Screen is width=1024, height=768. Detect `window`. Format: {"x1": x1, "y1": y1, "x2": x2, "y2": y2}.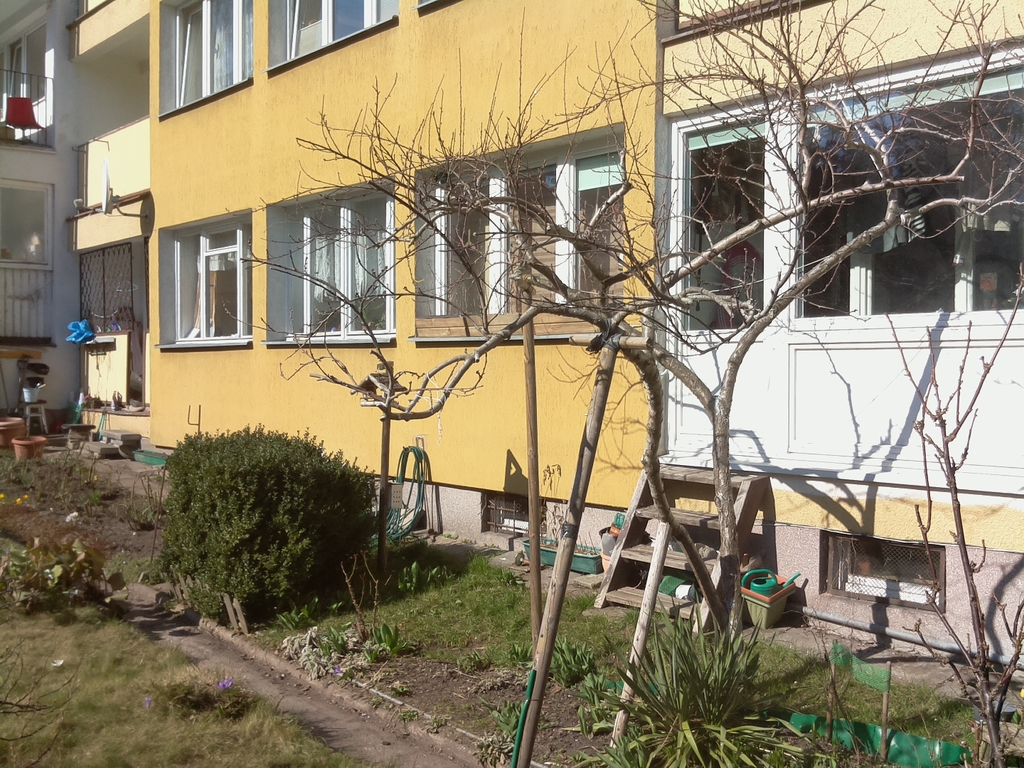
{"x1": 279, "y1": 0, "x2": 395, "y2": 63}.
